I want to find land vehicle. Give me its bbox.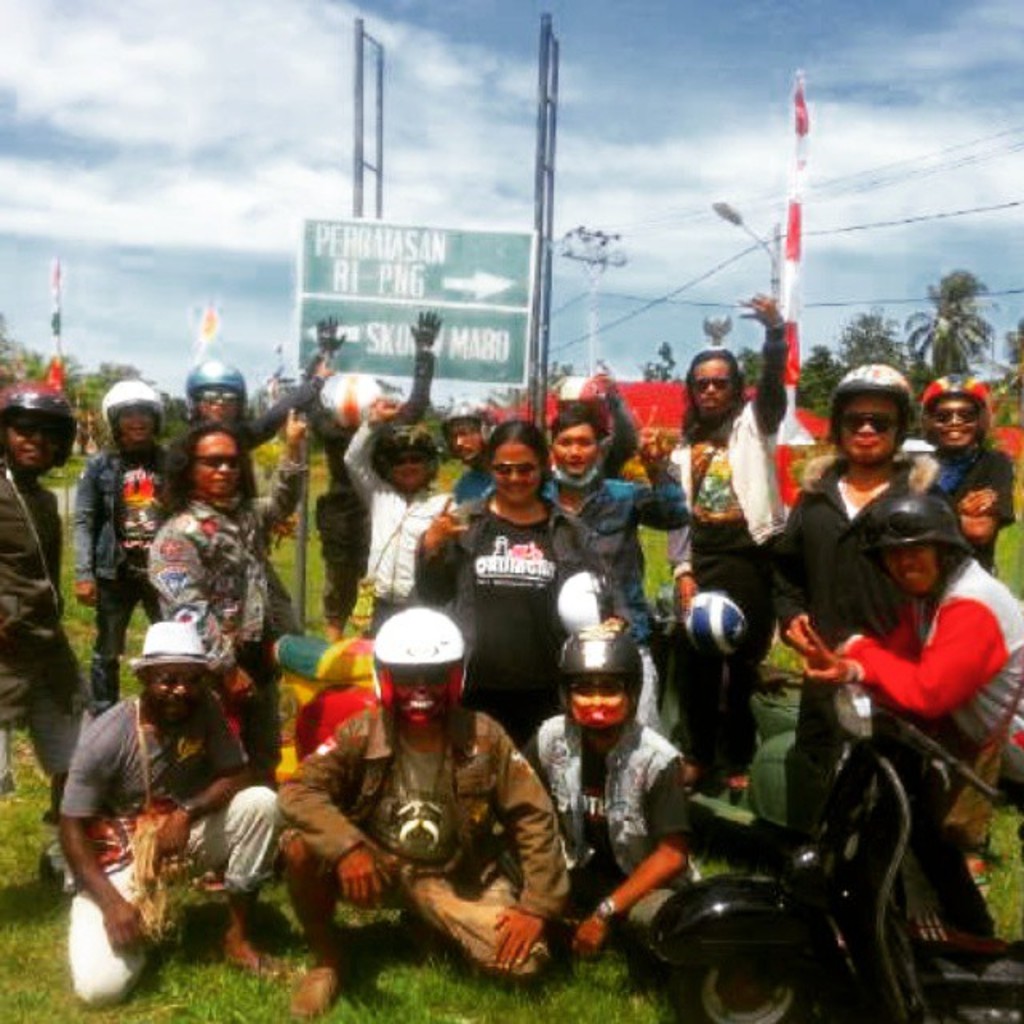
[576, 659, 1002, 1008].
